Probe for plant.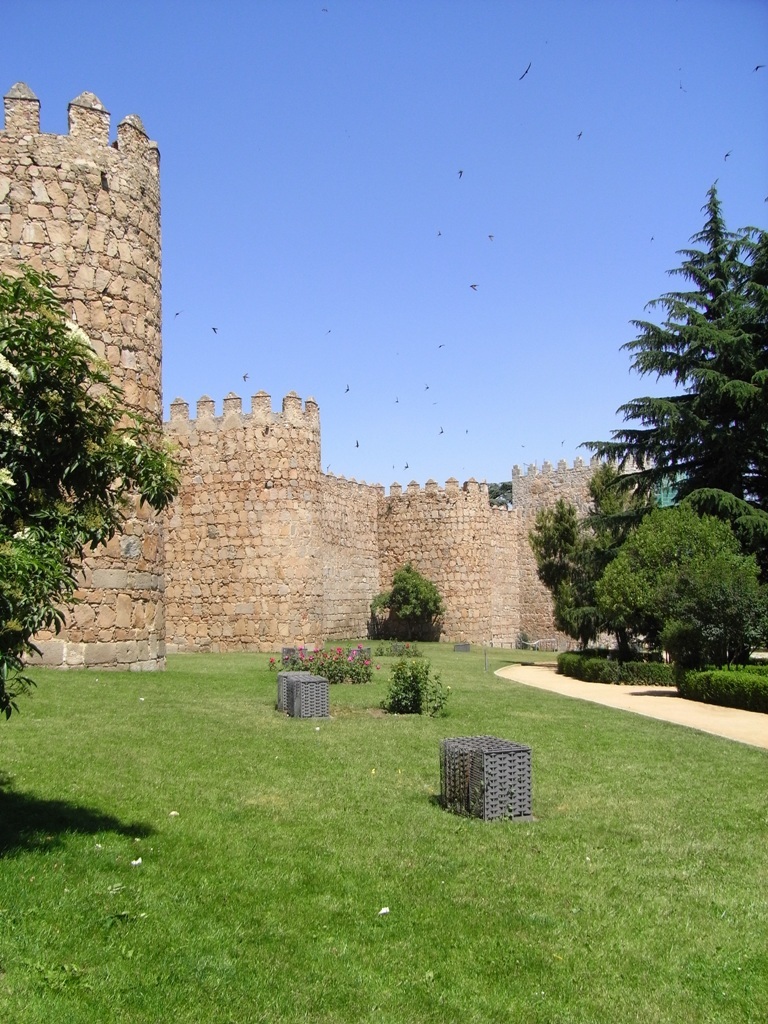
Probe result: [367,556,445,660].
